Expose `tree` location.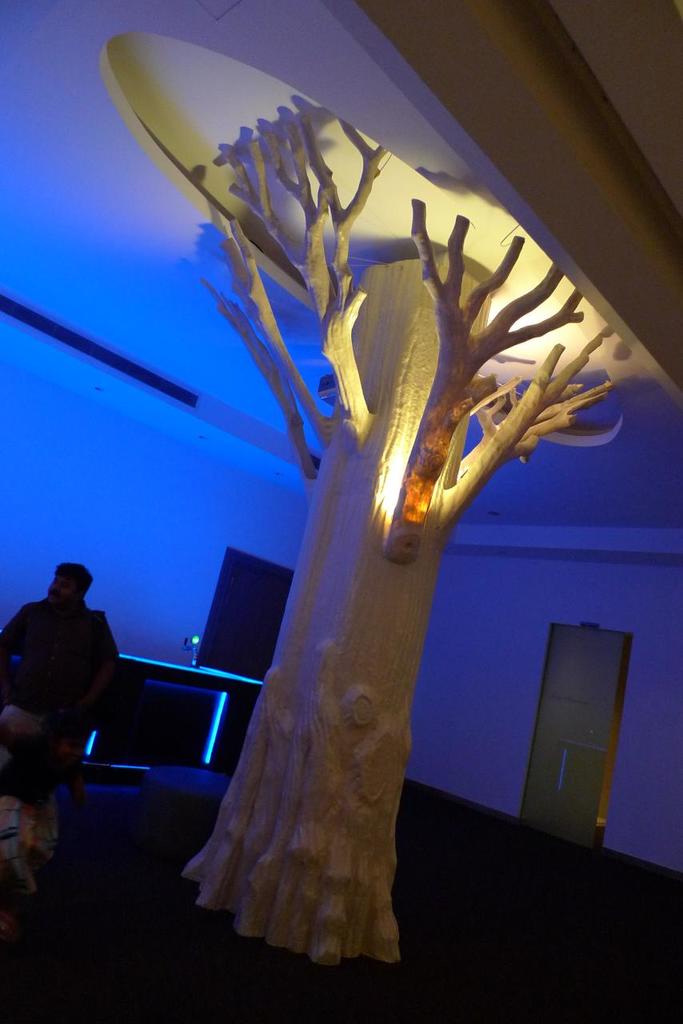
Exposed at (left=186, top=105, right=629, bottom=974).
